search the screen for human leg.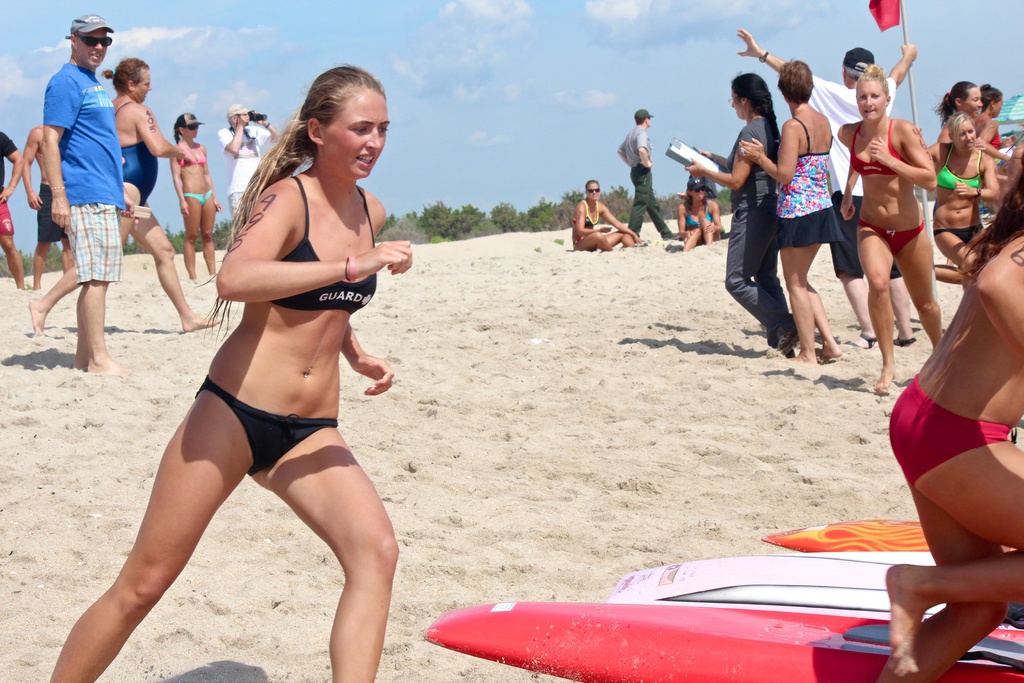
Found at Rect(83, 281, 116, 373).
